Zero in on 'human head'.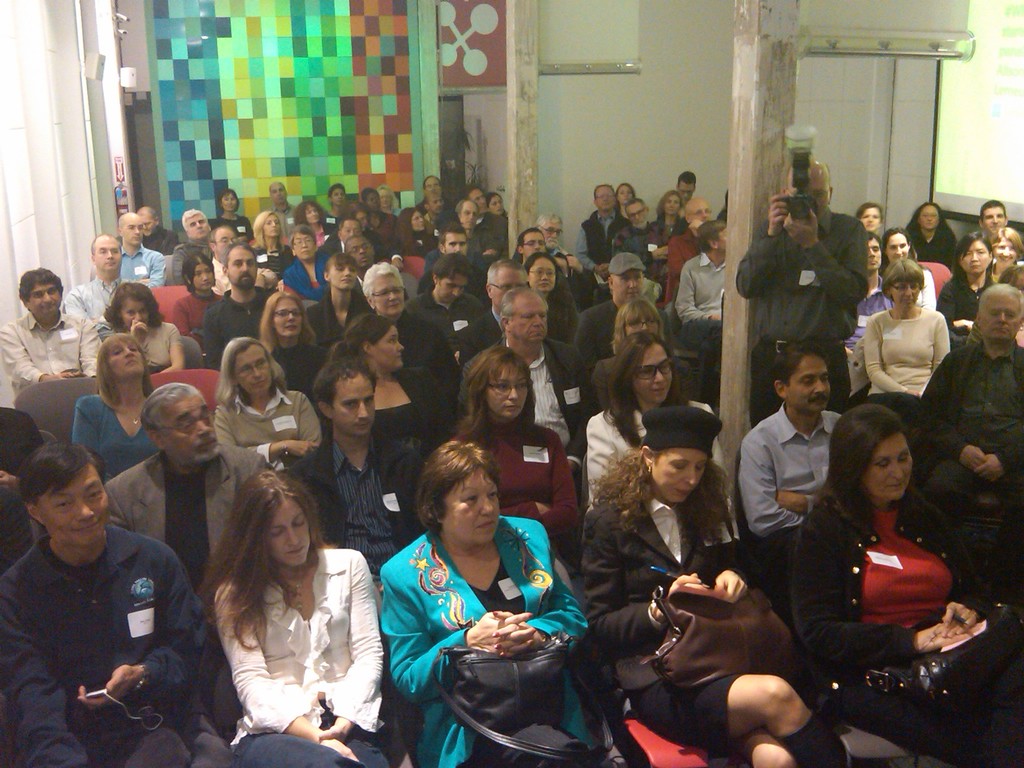
Zeroed in: (x1=865, y1=228, x2=885, y2=271).
